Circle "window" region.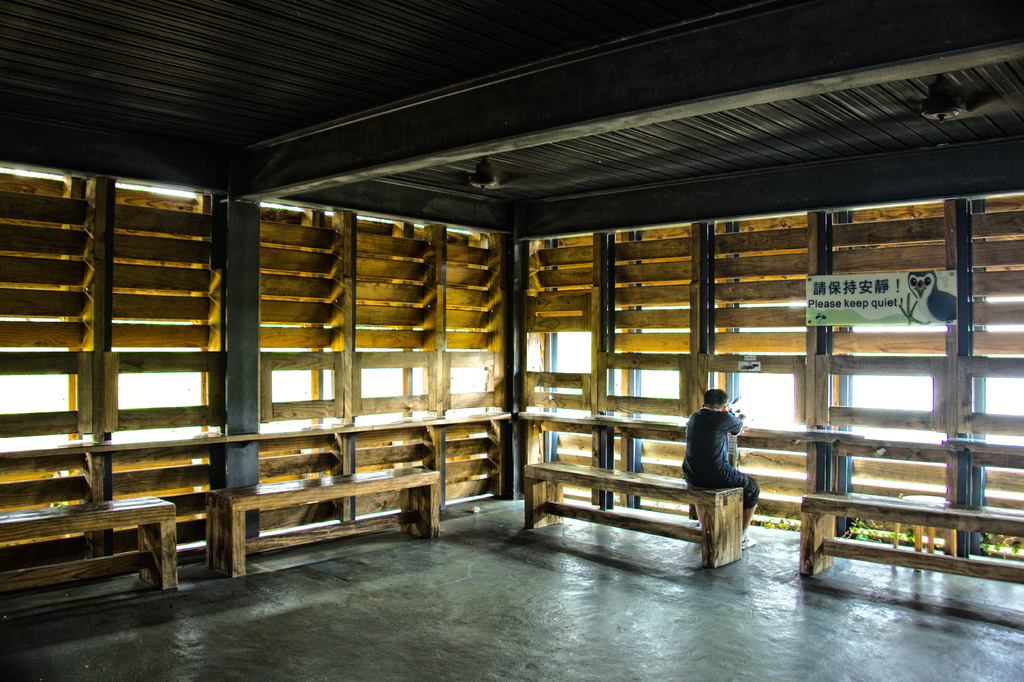
Region: 734:372:801:418.
